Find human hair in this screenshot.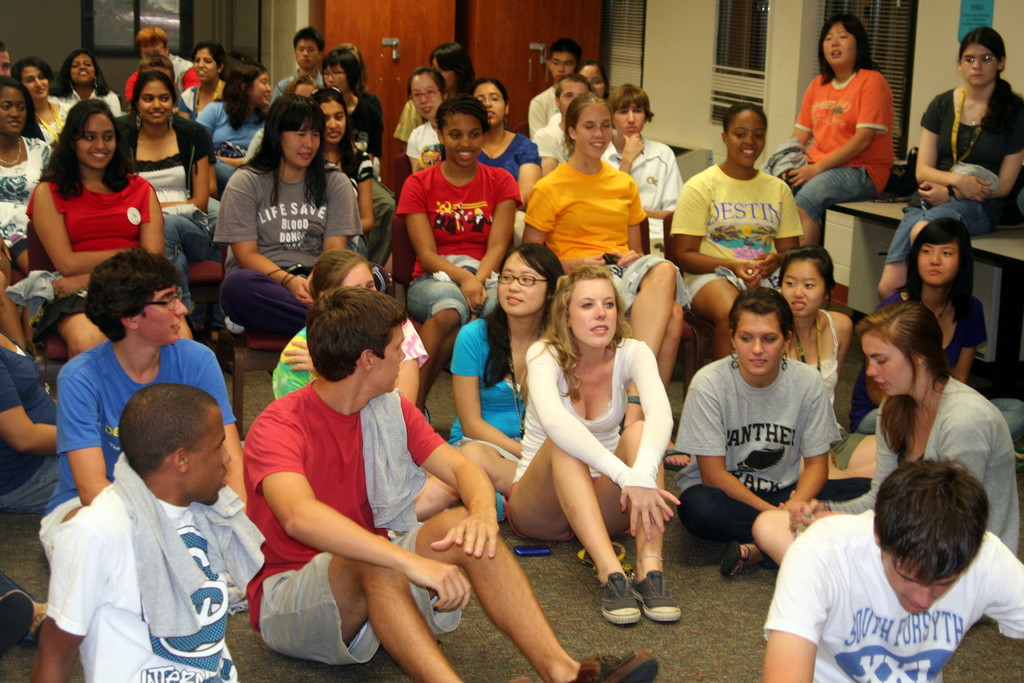
The bounding box for human hair is rect(115, 382, 219, 482).
